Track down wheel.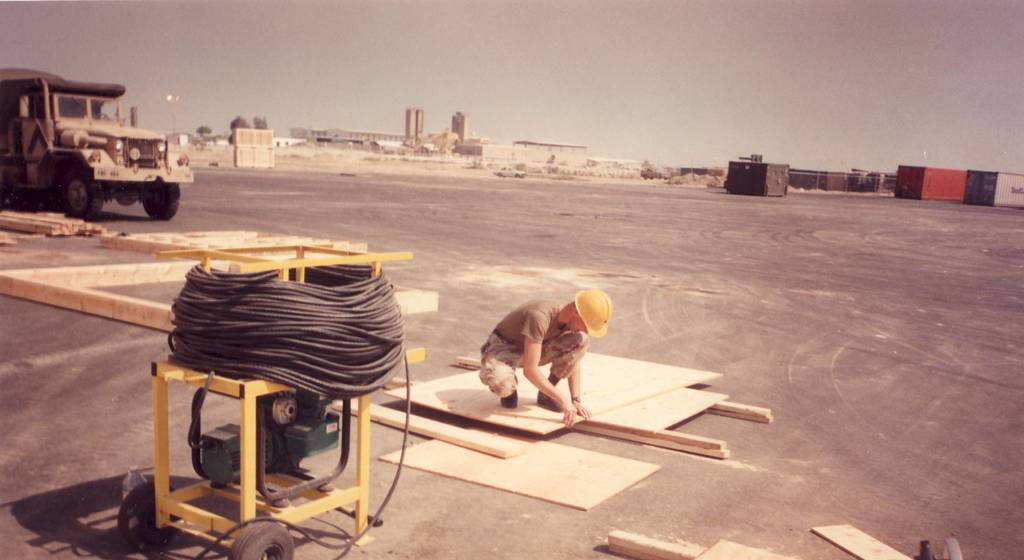
Tracked to 227 528 296 559.
